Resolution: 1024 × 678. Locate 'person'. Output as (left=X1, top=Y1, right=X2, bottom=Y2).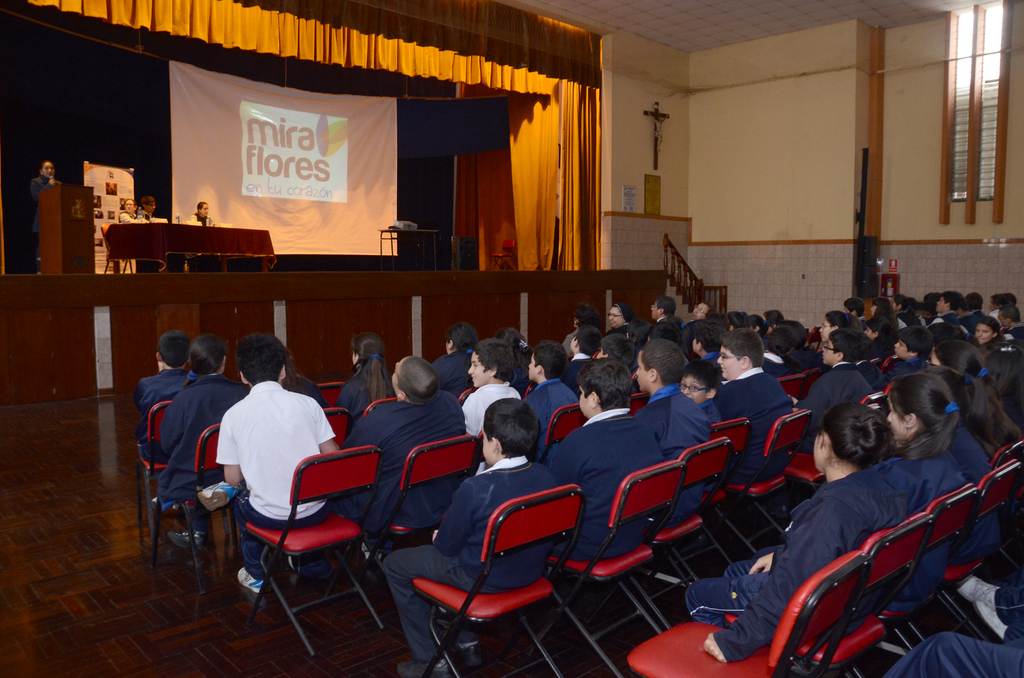
(left=156, top=325, right=238, bottom=561).
